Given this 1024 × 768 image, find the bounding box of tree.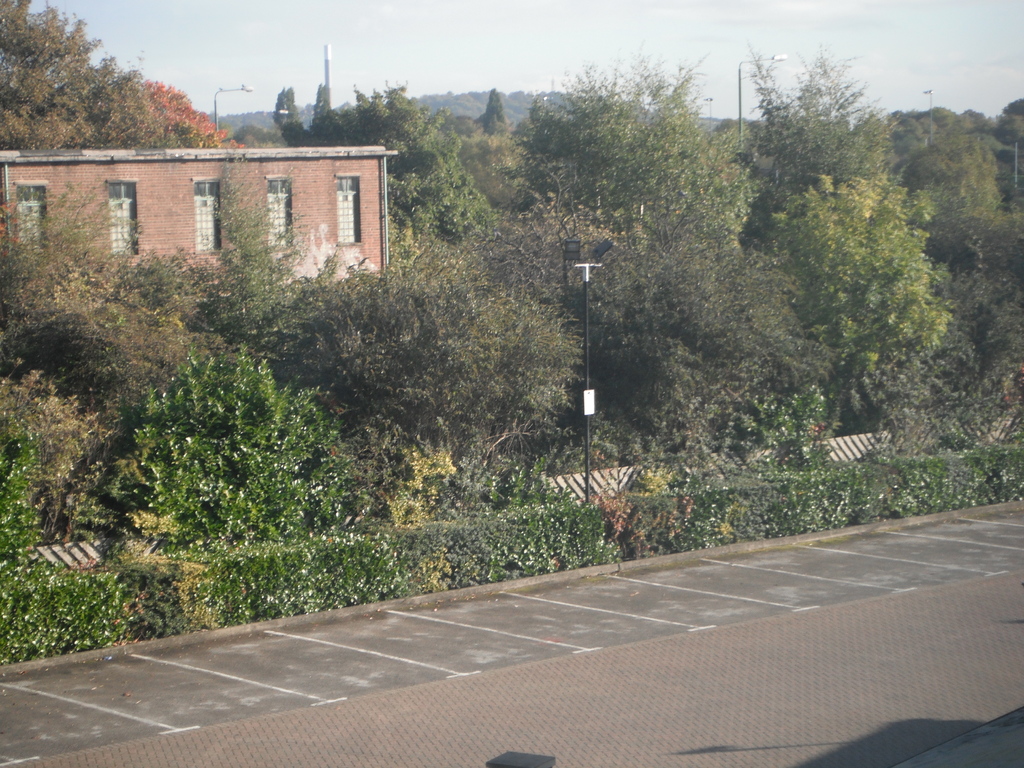
0, 0, 214, 154.
